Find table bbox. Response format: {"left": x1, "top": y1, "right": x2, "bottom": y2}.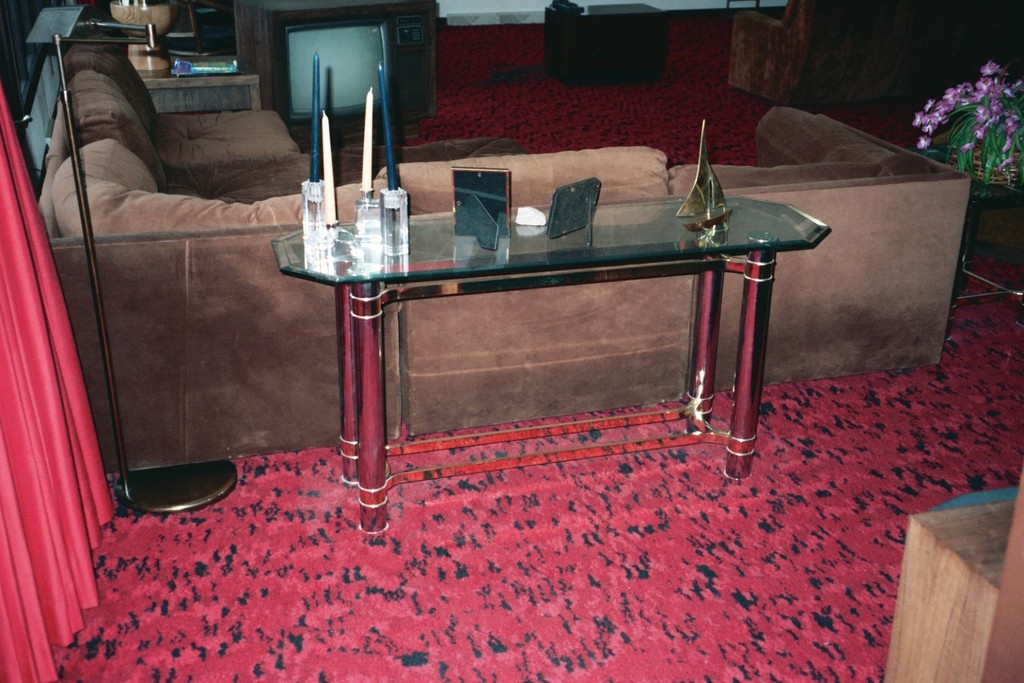
{"left": 315, "top": 193, "right": 844, "bottom": 486}.
